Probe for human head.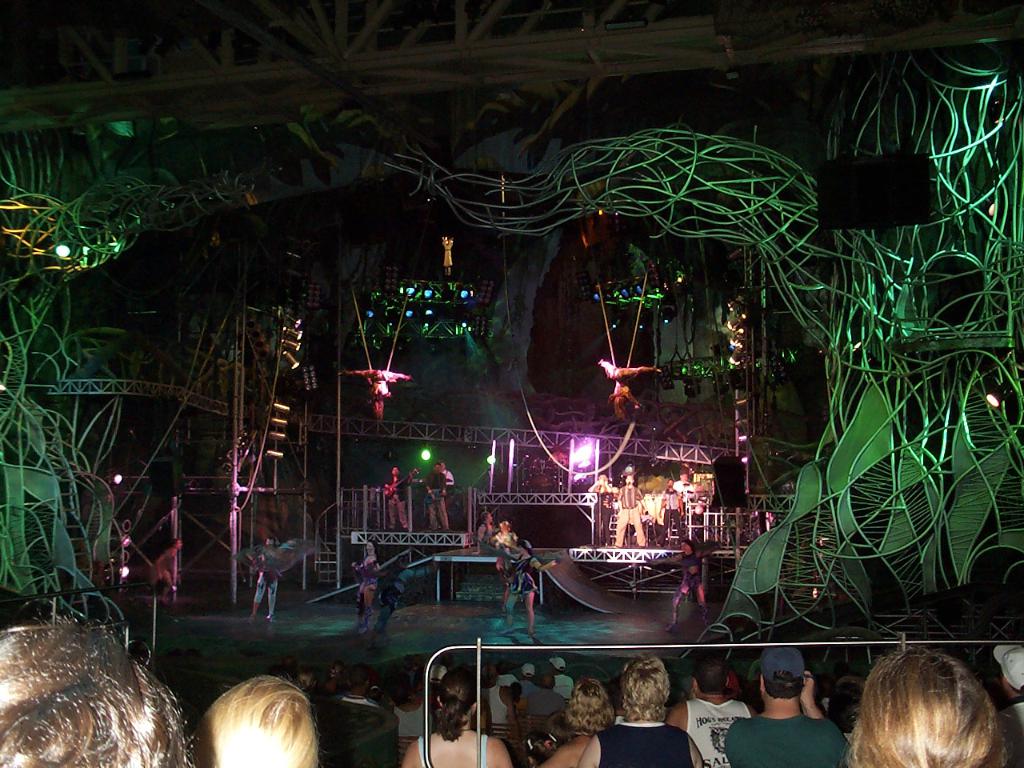
Probe result: pyautogui.locateOnScreen(540, 672, 556, 690).
